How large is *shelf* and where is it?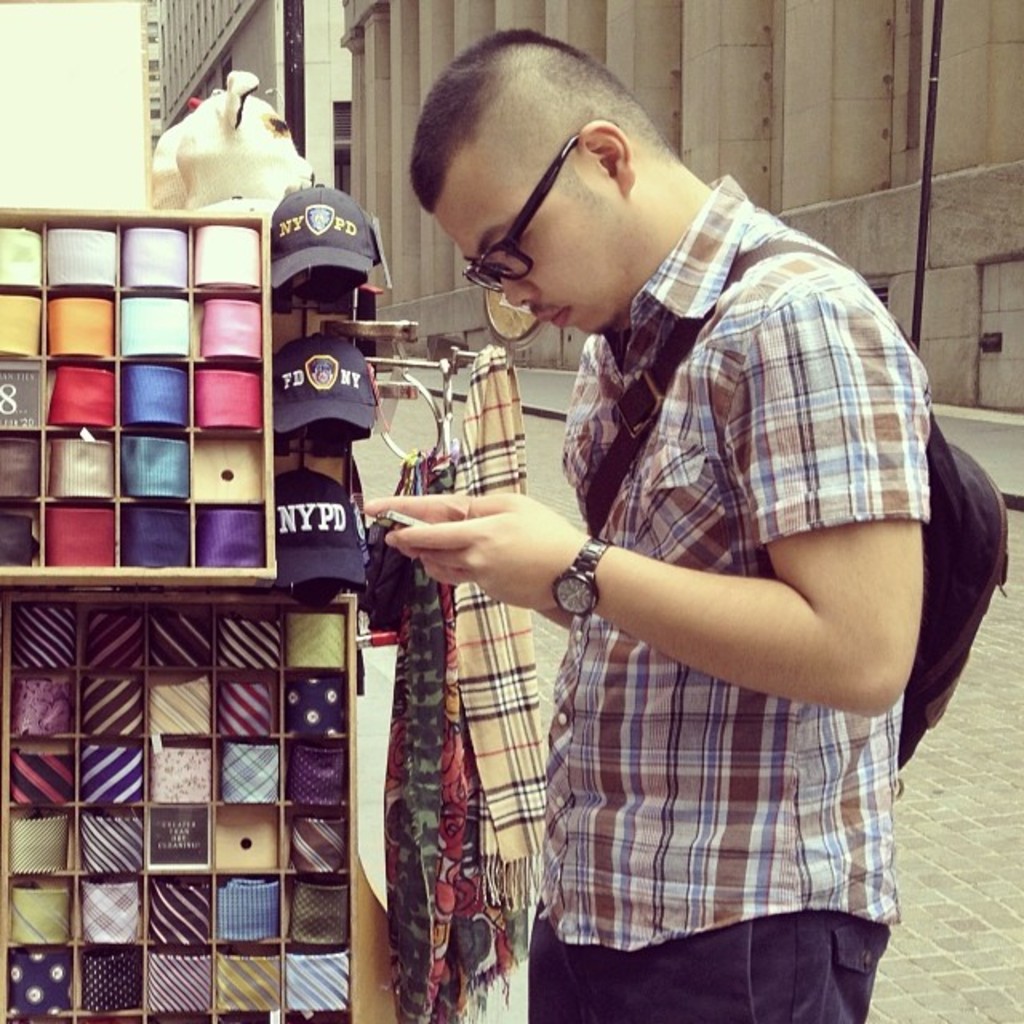
Bounding box: {"left": 139, "top": 954, "right": 205, "bottom": 1022}.
